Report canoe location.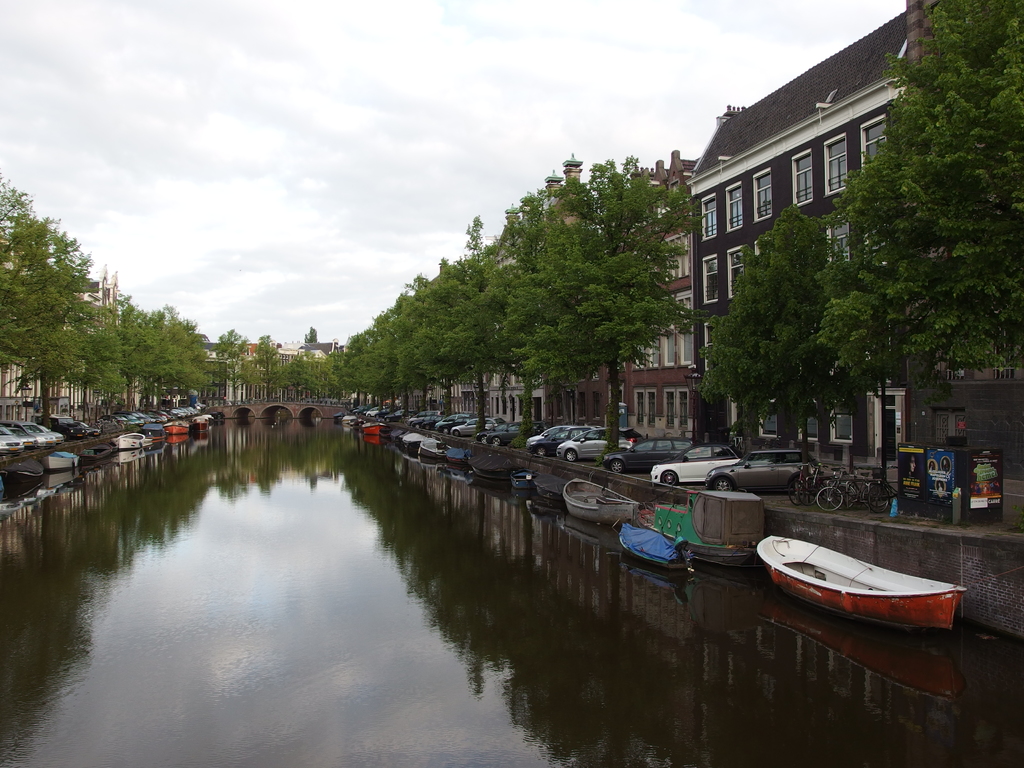
Report: bbox=(111, 431, 153, 450).
